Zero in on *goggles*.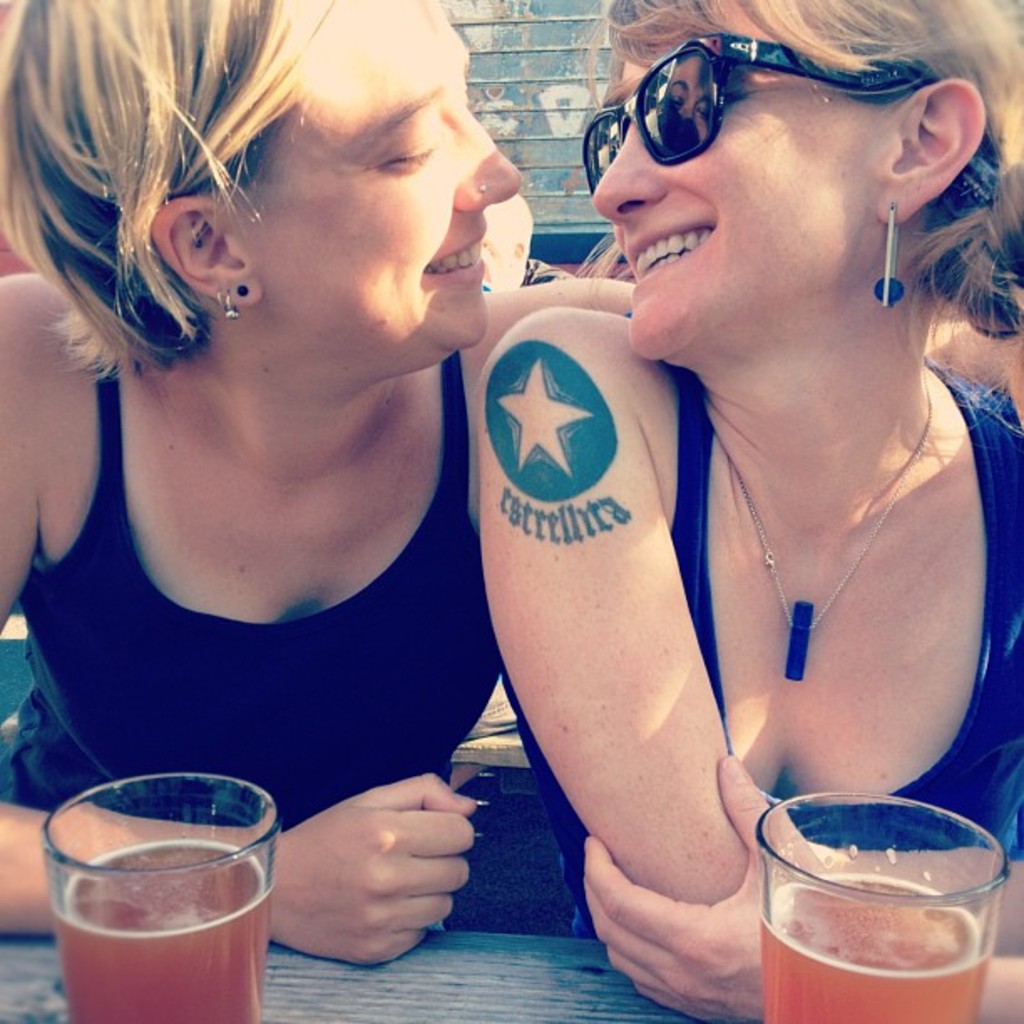
Zeroed in: (left=596, top=33, right=935, bottom=166).
